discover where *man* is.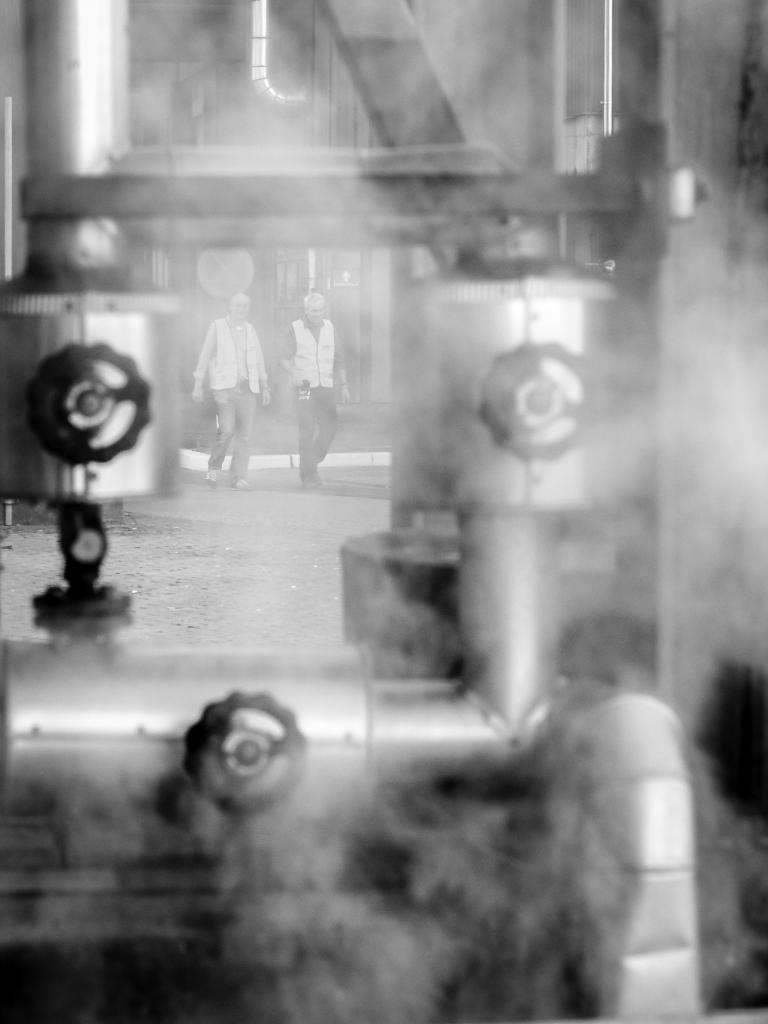
Discovered at <region>188, 287, 272, 492</region>.
